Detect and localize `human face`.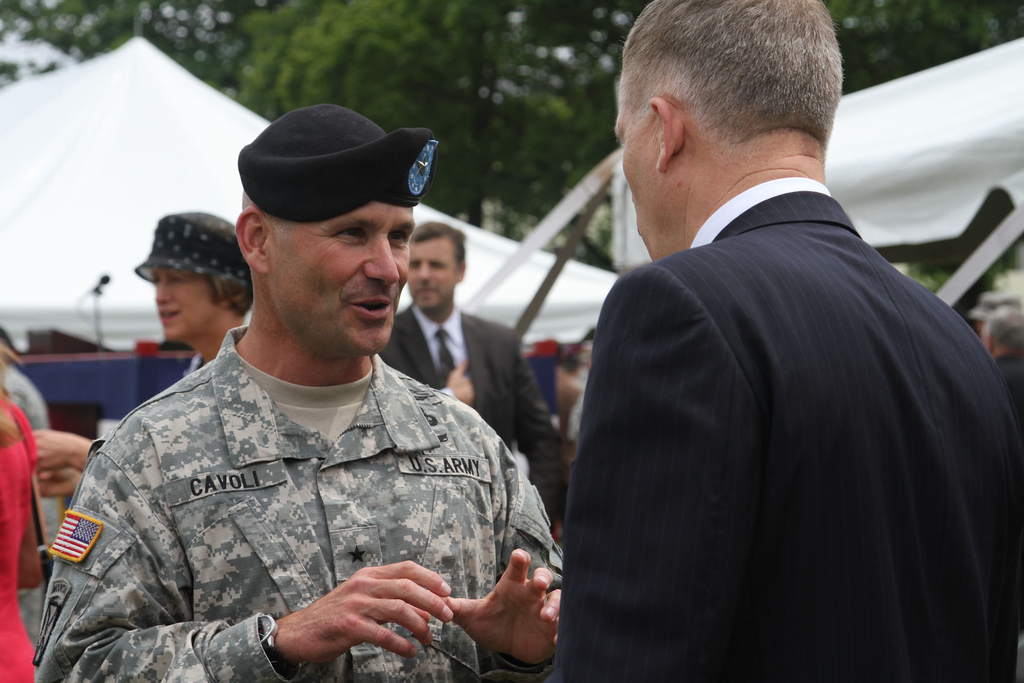
Localized at x1=234 y1=167 x2=417 y2=346.
